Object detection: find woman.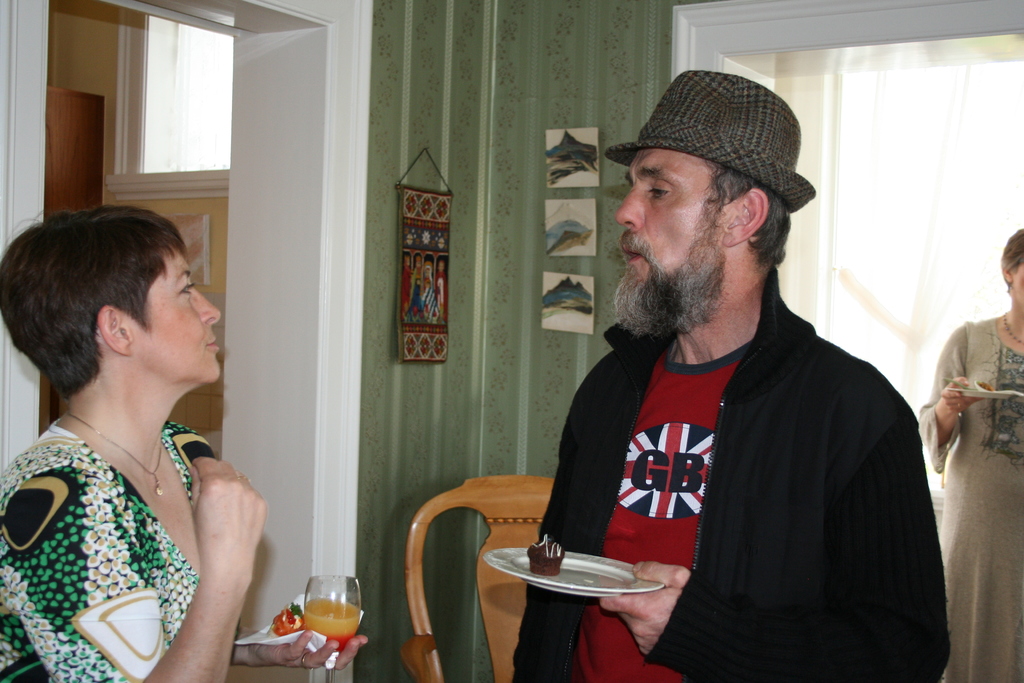
(920, 226, 1023, 682).
